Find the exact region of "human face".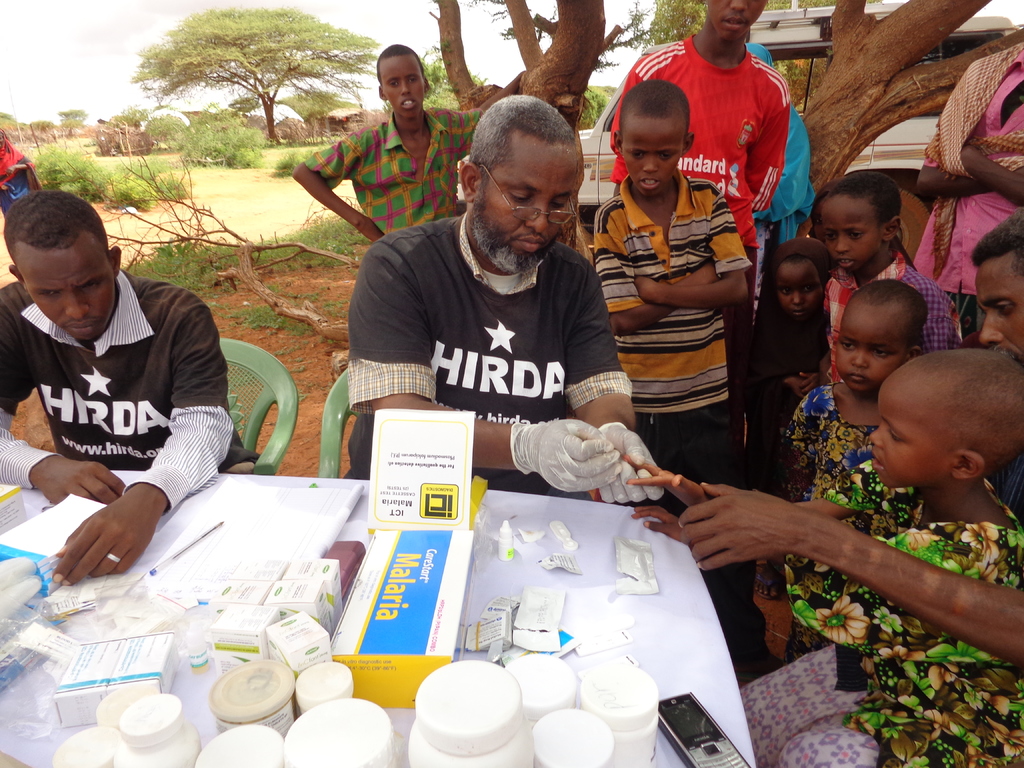
Exact region: region(17, 224, 114, 331).
